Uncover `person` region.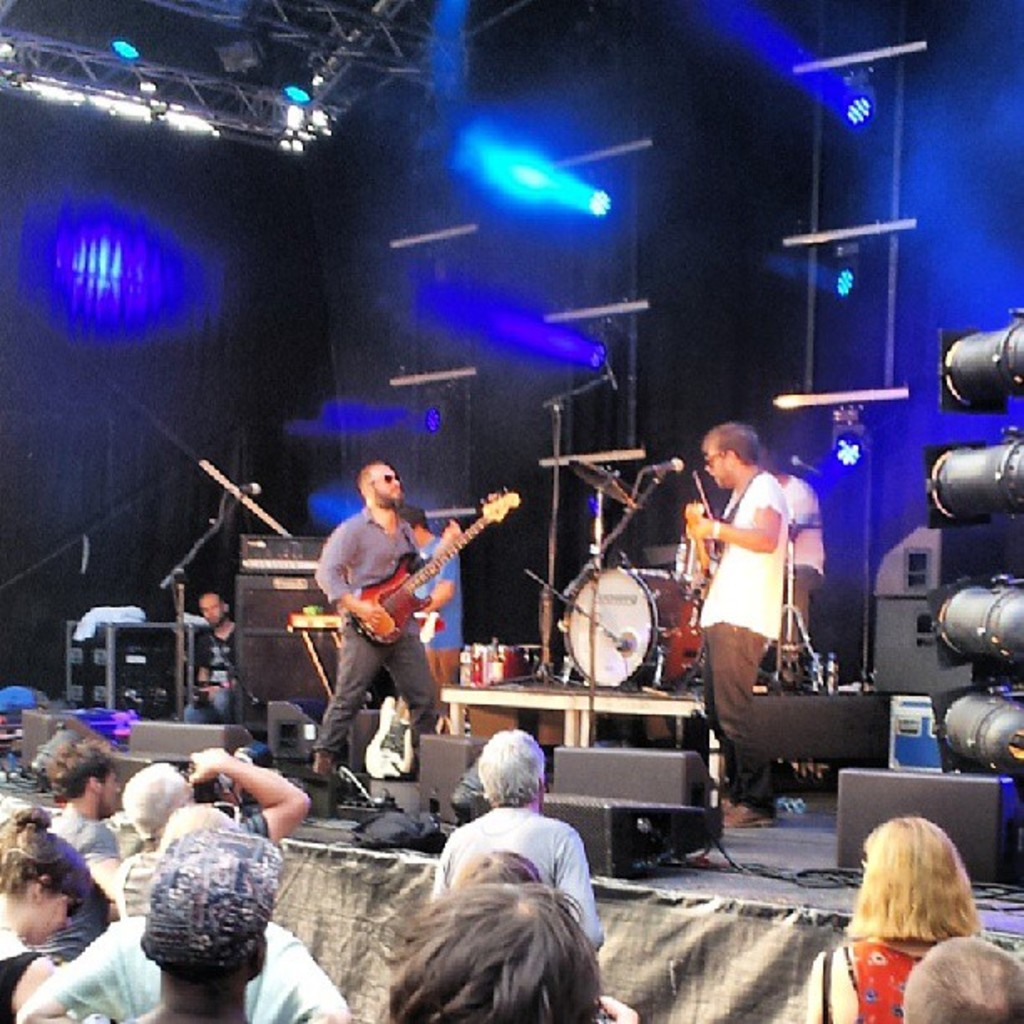
Uncovered: 798/812/972/1022.
